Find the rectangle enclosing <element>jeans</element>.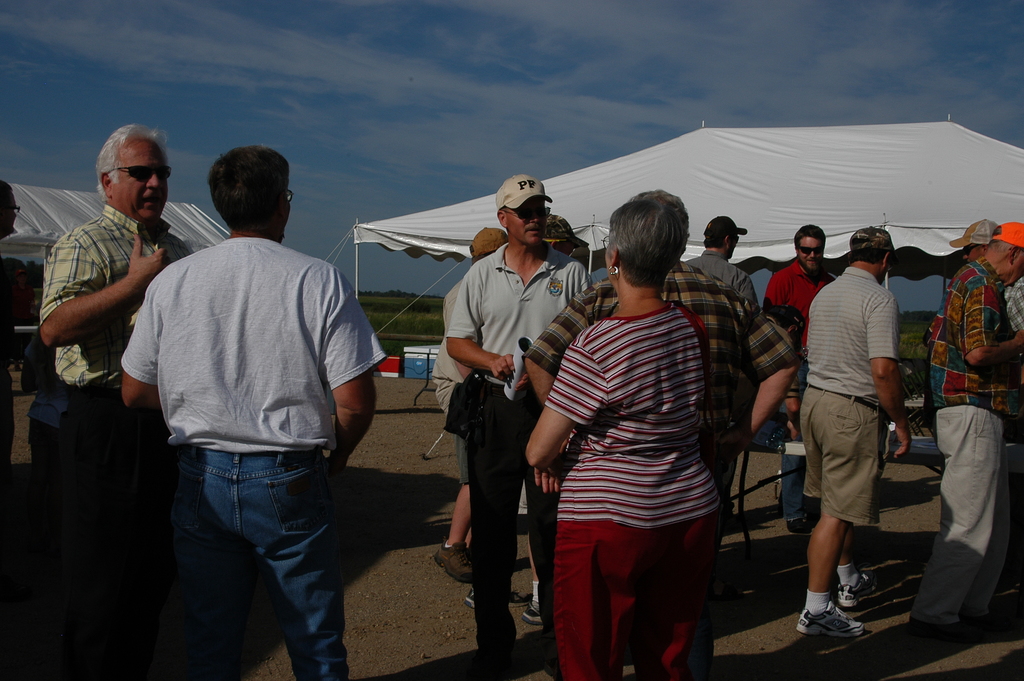
(146,438,348,670).
